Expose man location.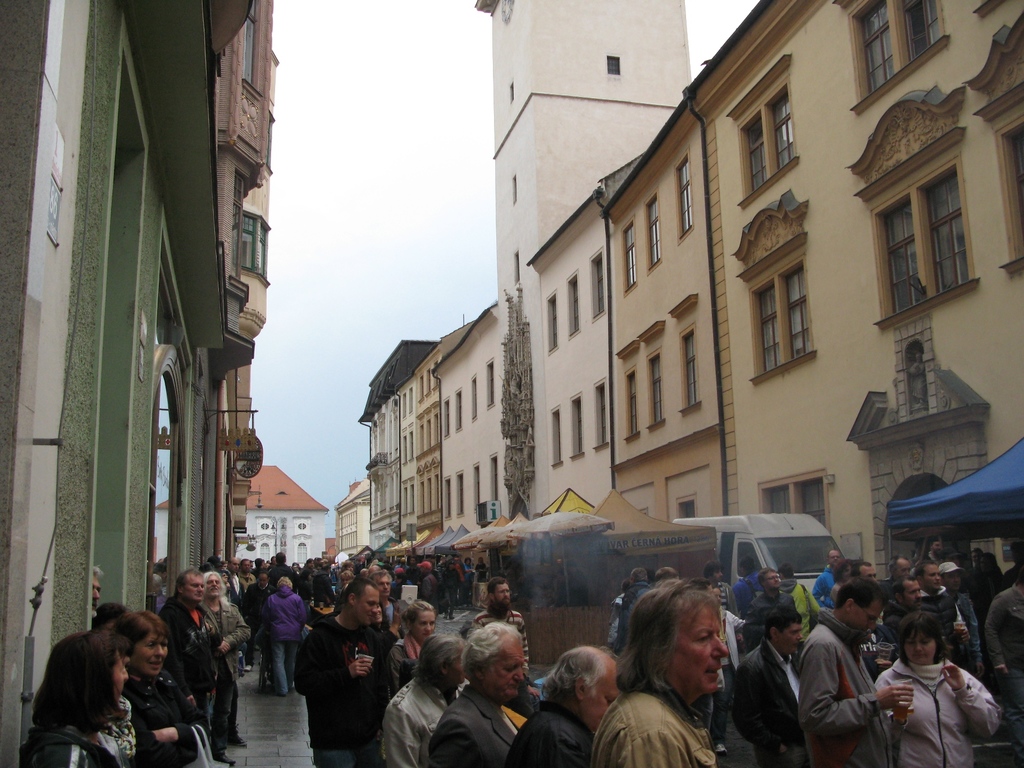
Exposed at bbox=(939, 561, 981, 647).
